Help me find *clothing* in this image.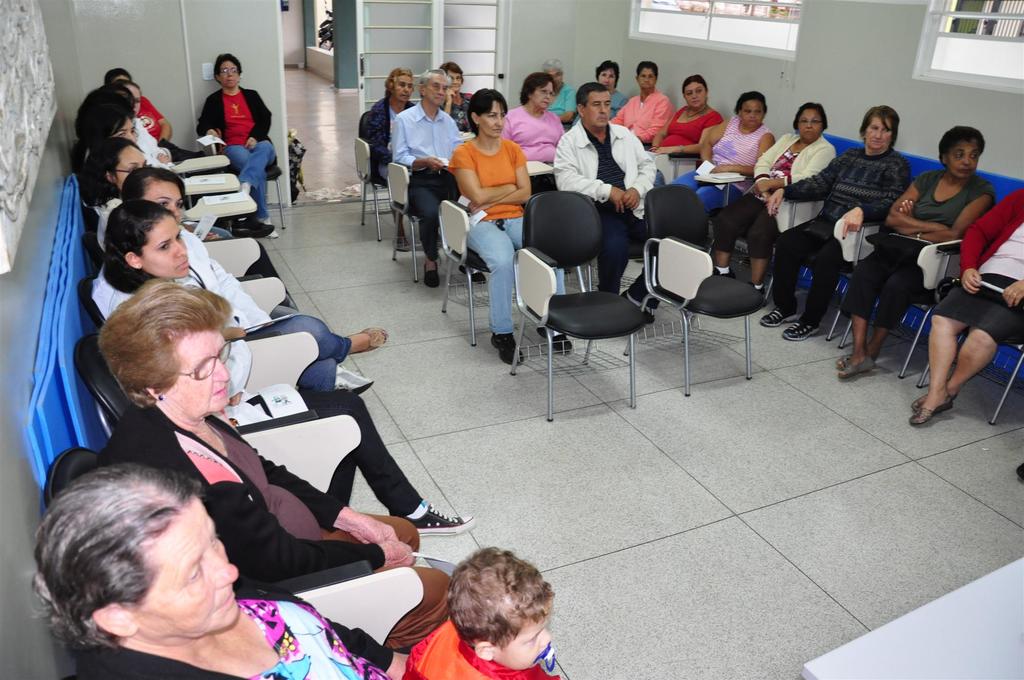
Found it: crop(547, 85, 580, 129).
